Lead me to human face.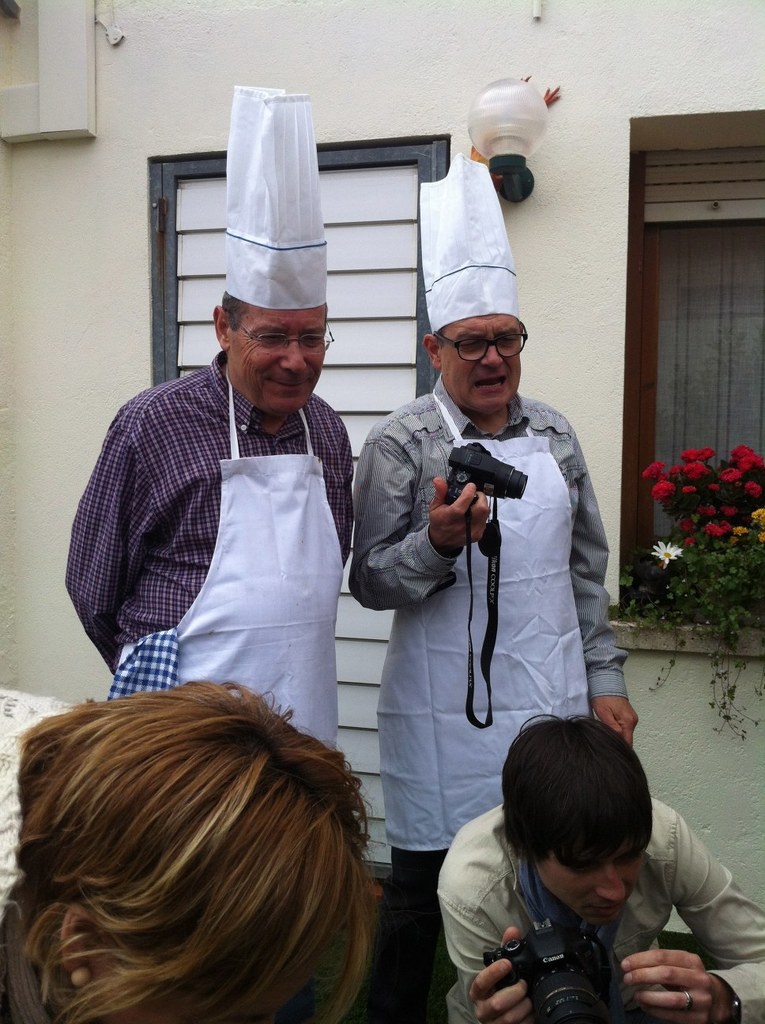
Lead to <box>225,313,326,413</box>.
